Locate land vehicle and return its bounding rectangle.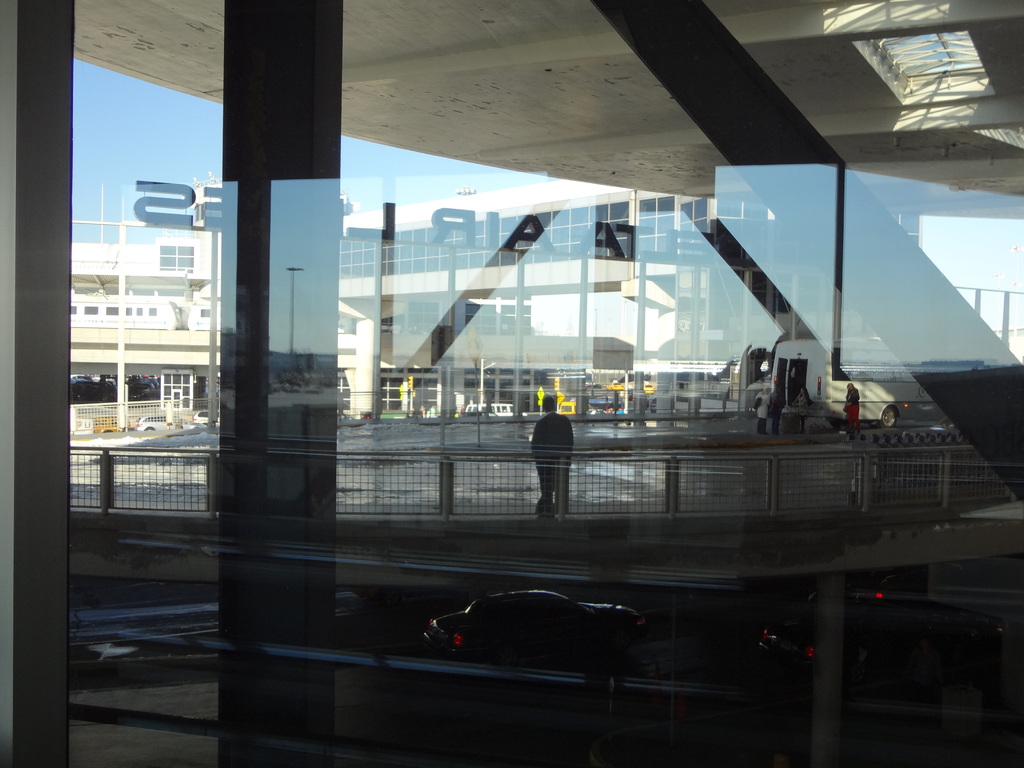
(left=416, top=582, right=676, bottom=684).
